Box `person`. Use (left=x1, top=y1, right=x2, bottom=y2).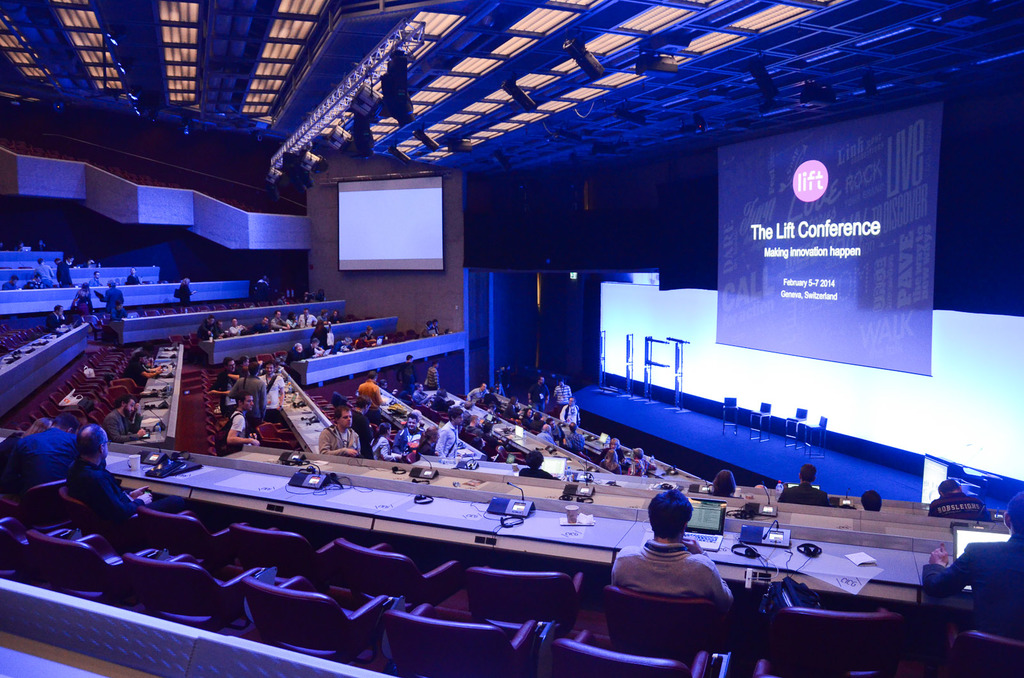
(left=288, top=318, right=383, bottom=358).
